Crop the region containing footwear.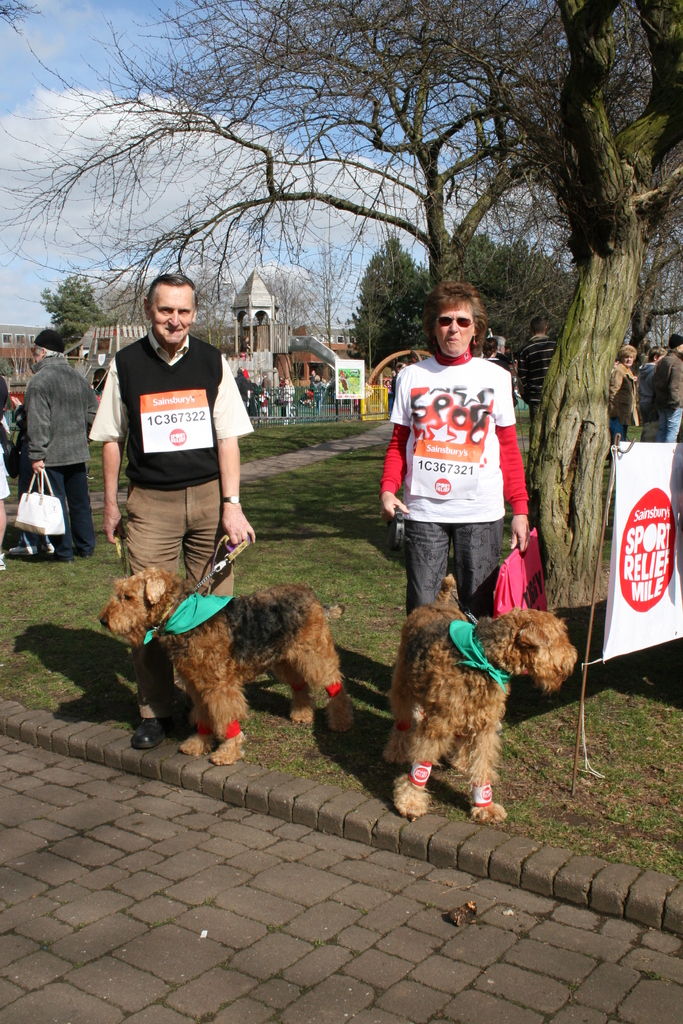
Crop region: [86, 545, 98, 559].
